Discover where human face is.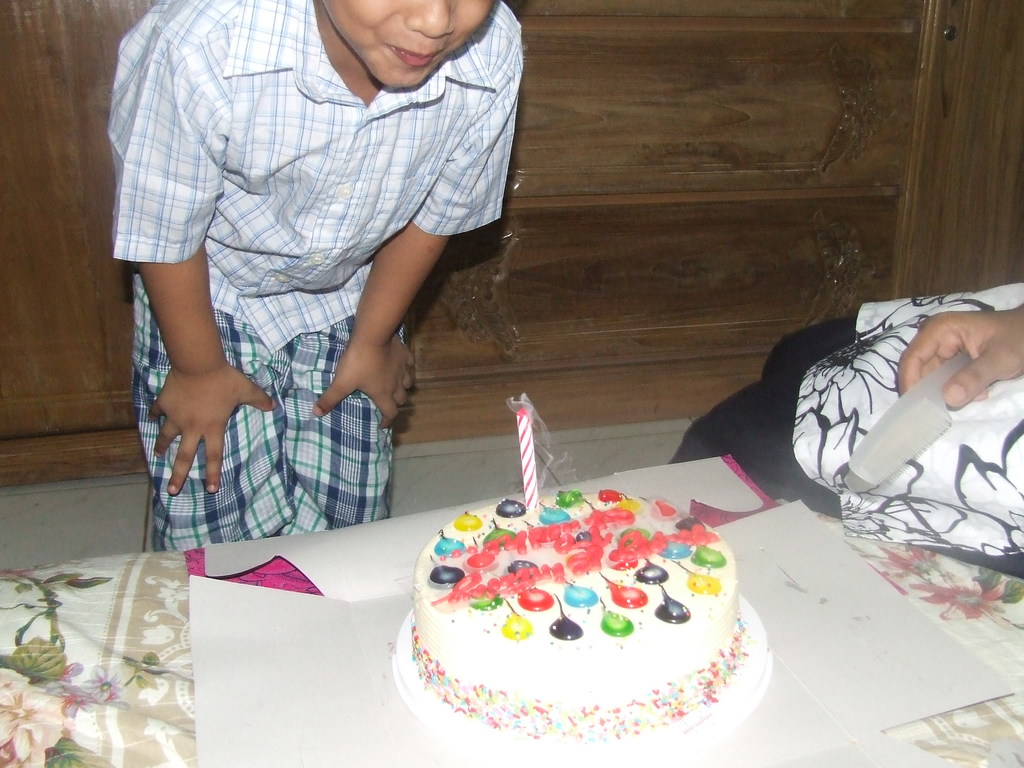
Discovered at BBox(320, 0, 496, 89).
